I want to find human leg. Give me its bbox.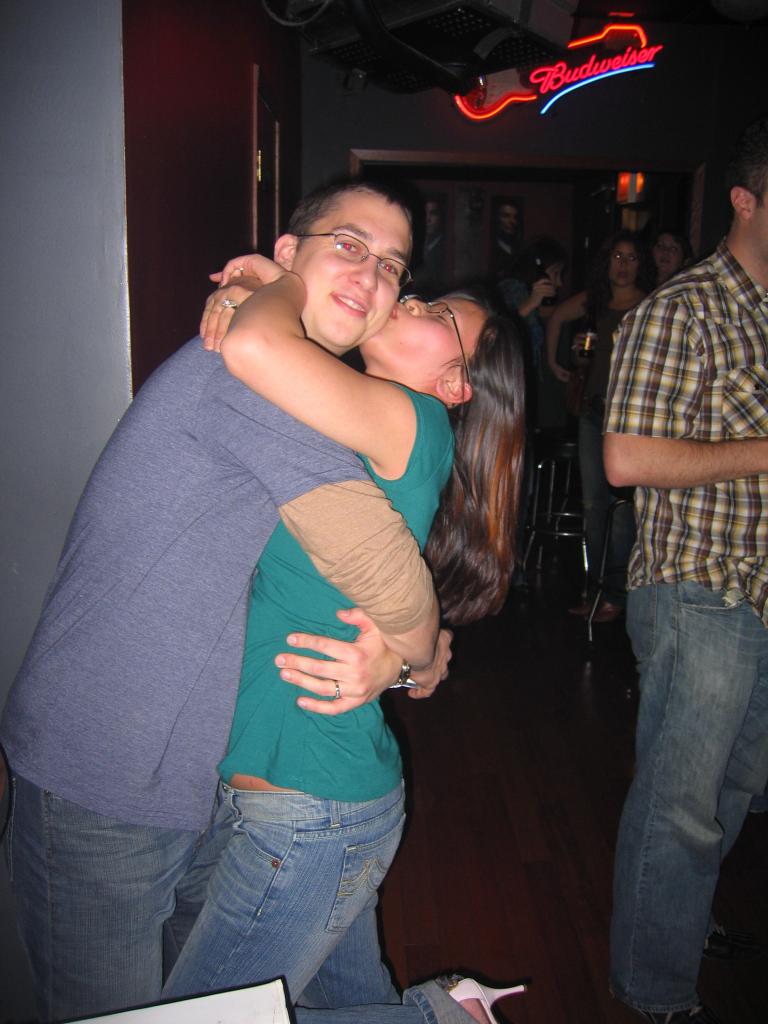
detection(612, 561, 757, 1023).
